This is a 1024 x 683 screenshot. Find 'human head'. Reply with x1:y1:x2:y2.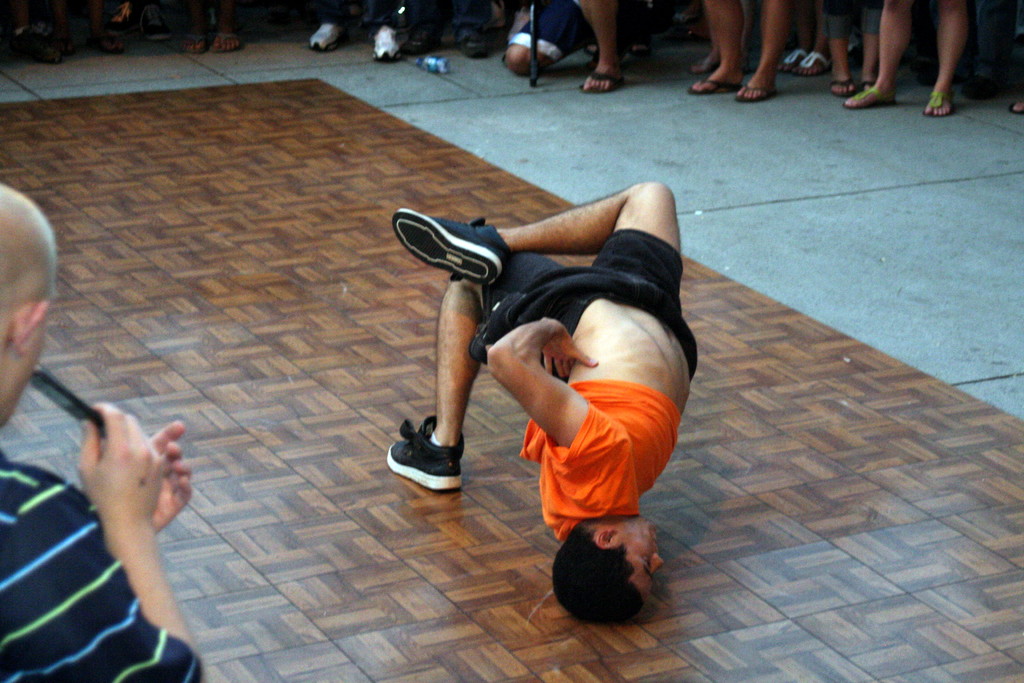
551:532:678:627.
